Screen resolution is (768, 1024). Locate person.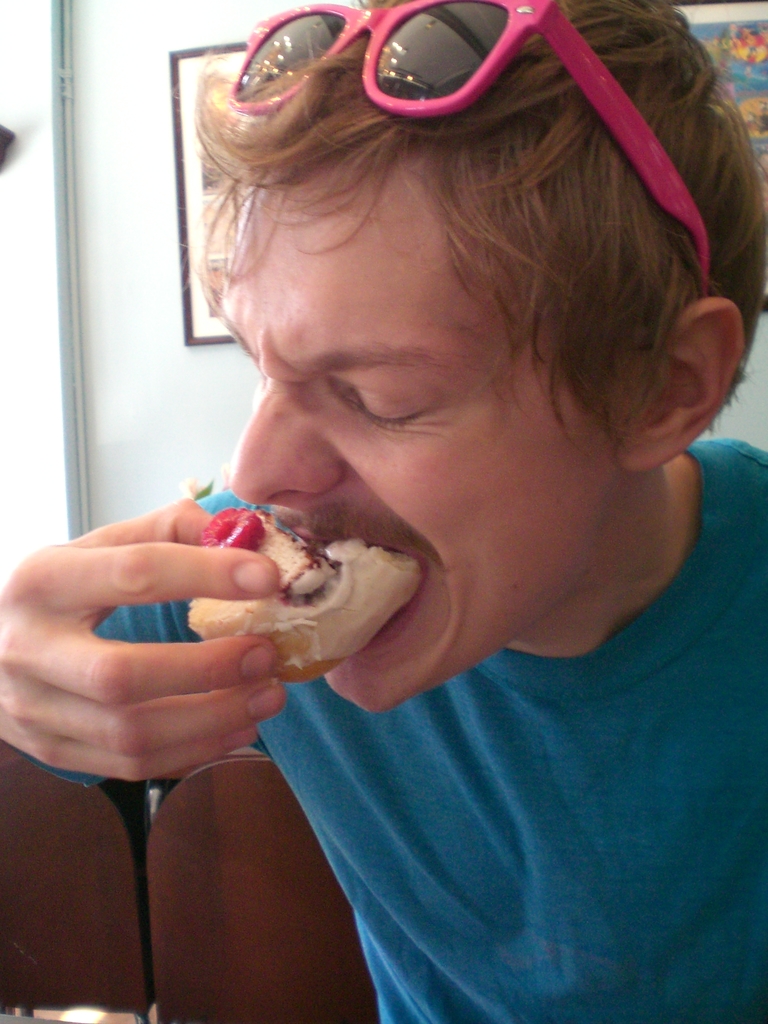
region(3, 0, 767, 1023).
